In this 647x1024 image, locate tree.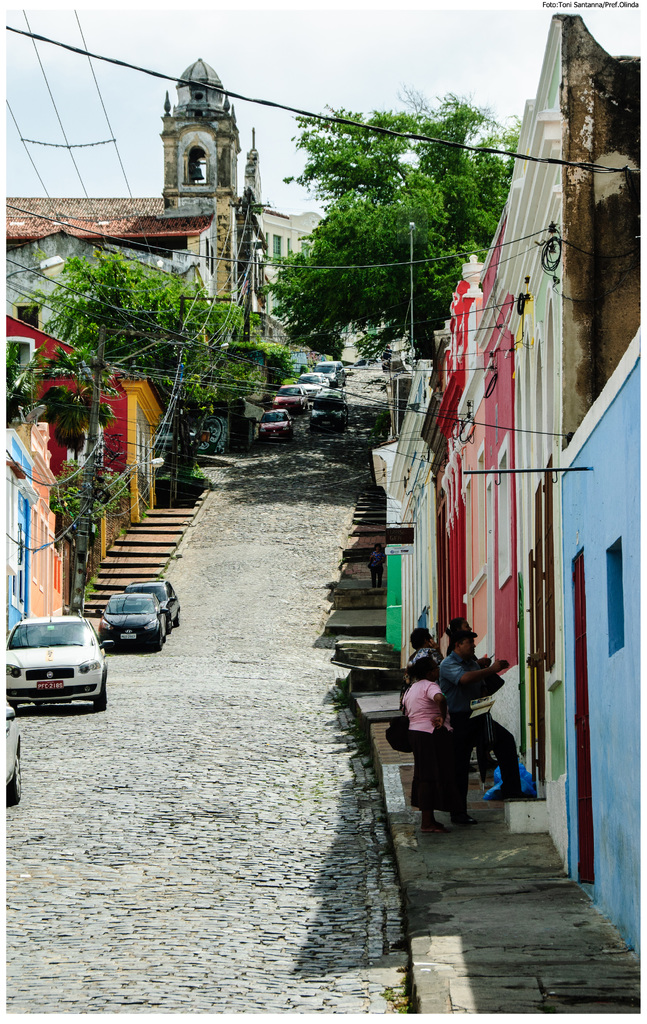
Bounding box: bbox=(36, 344, 116, 475).
